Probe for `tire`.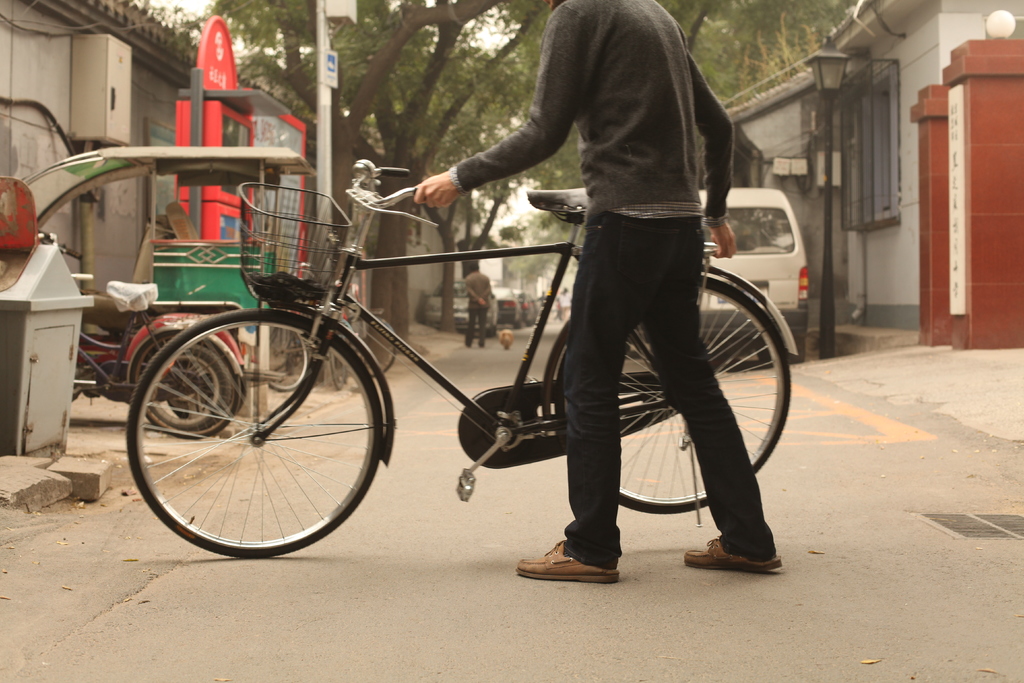
Probe result: bbox=(755, 342, 771, 366).
